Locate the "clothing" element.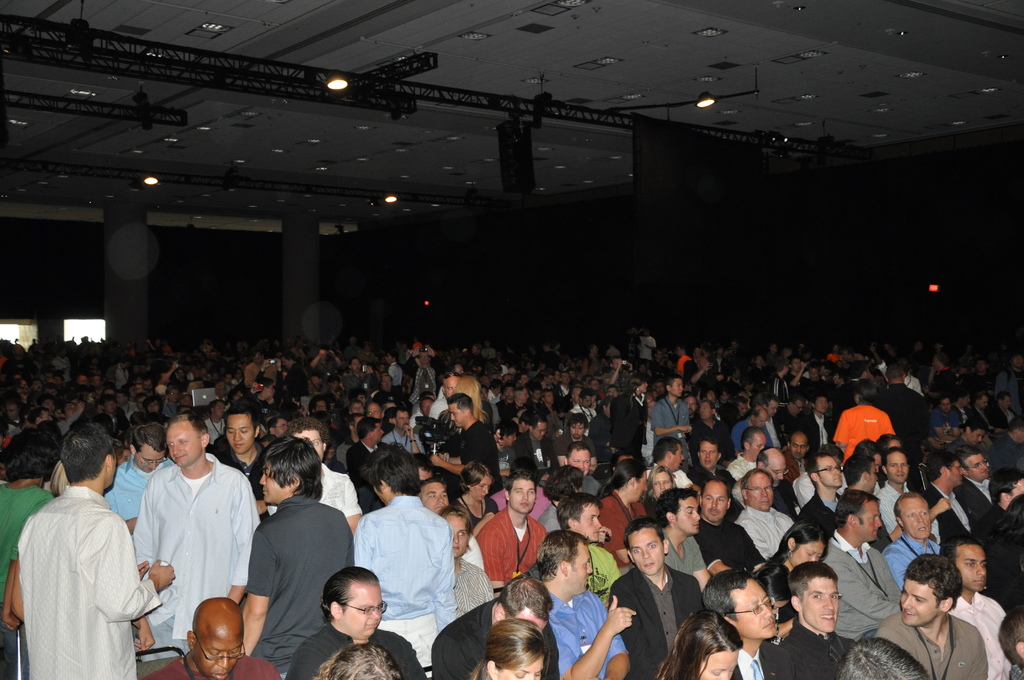
Element bbox: box=[513, 432, 557, 474].
